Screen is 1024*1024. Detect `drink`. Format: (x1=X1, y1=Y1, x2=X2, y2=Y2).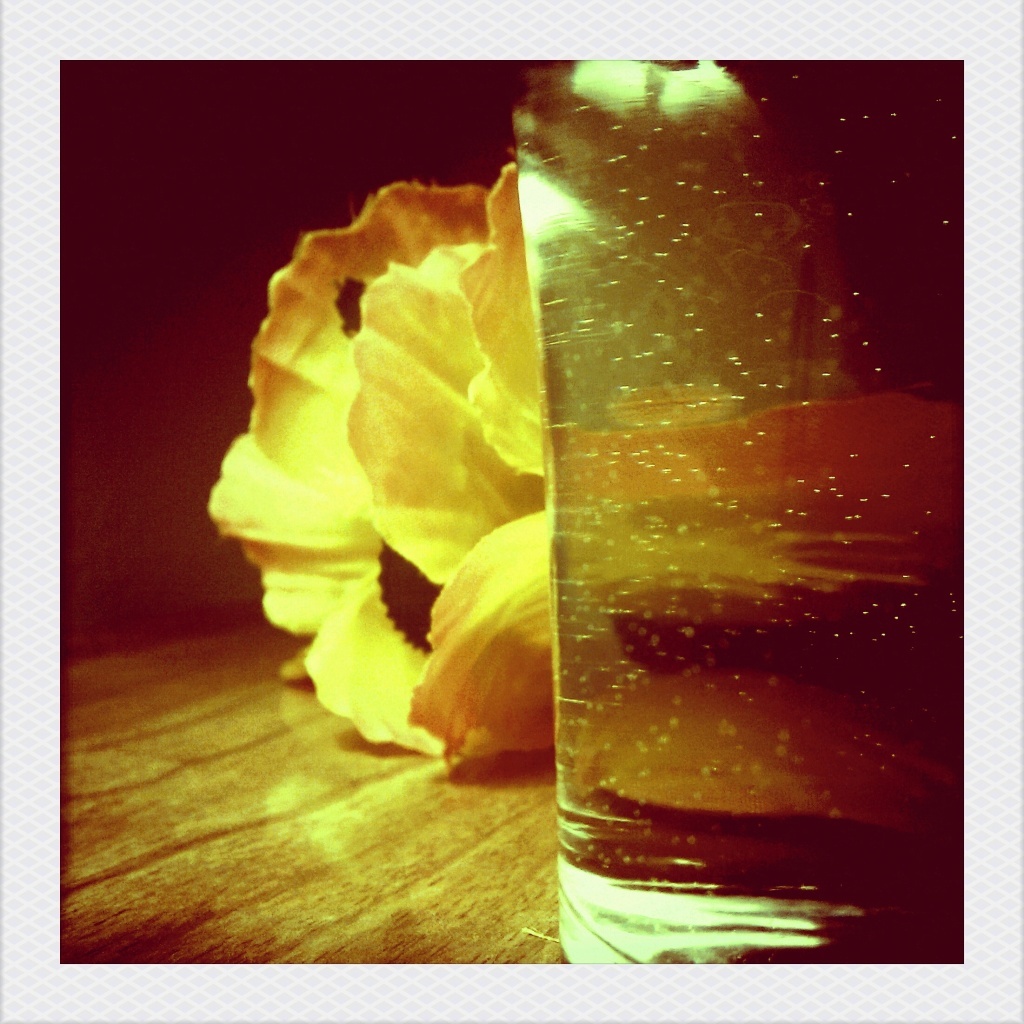
(x1=508, y1=60, x2=964, y2=964).
